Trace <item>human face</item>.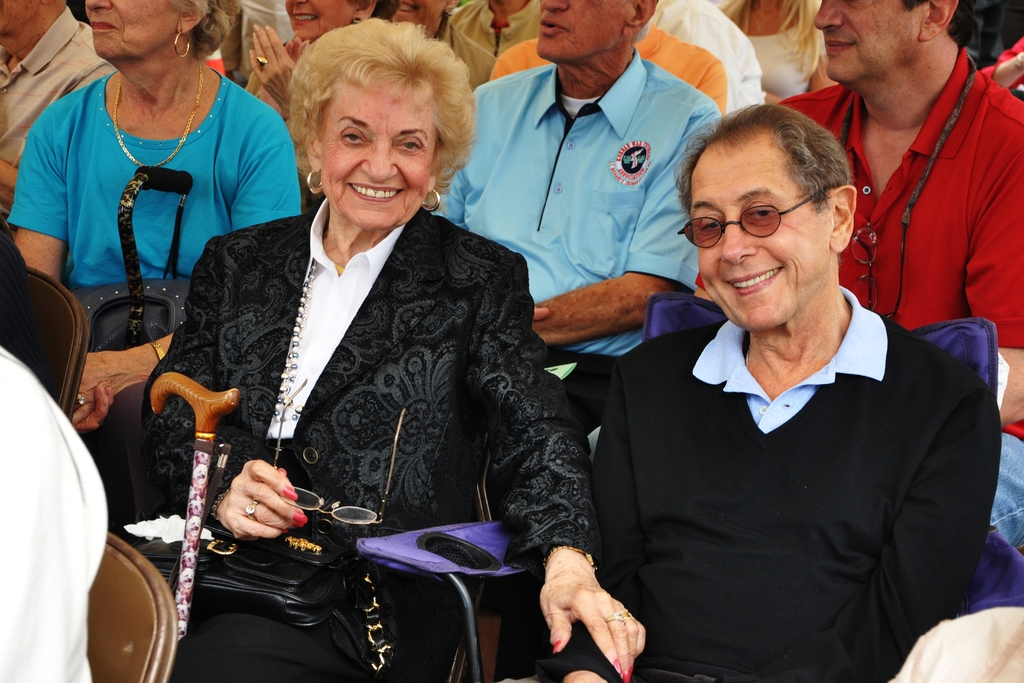
Traced to bbox=(535, 0, 625, 58).
